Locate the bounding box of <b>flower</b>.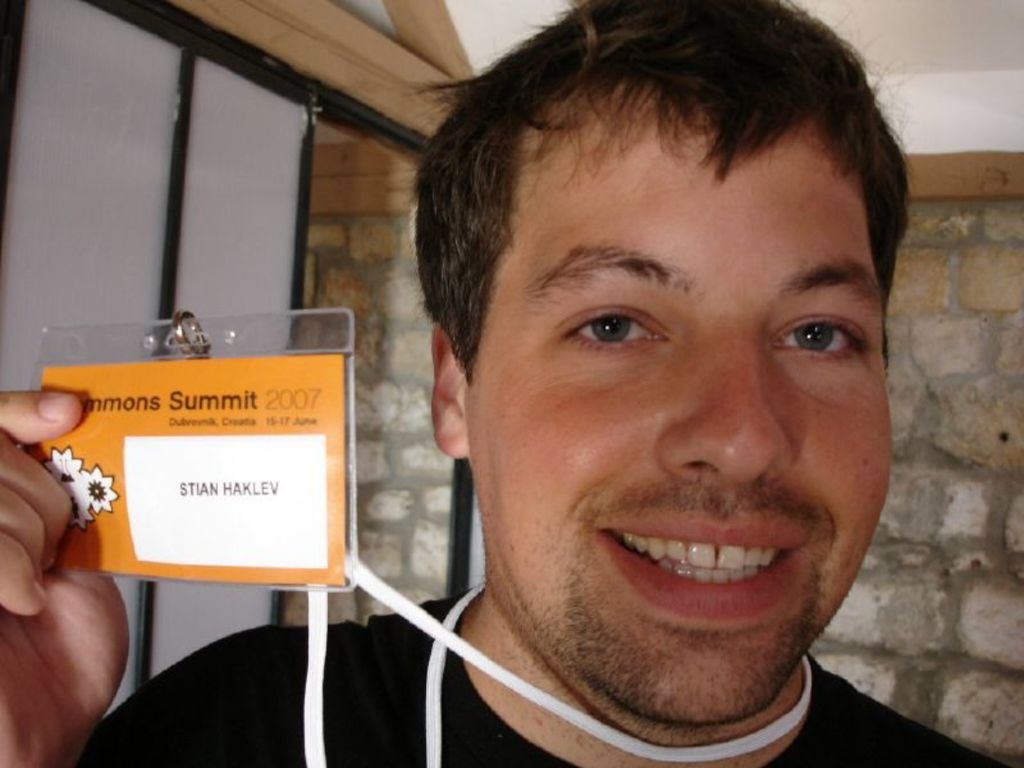
Bounding box: {"x1": 63, "y1": 481, "x2": 90, "y2": 541}.
